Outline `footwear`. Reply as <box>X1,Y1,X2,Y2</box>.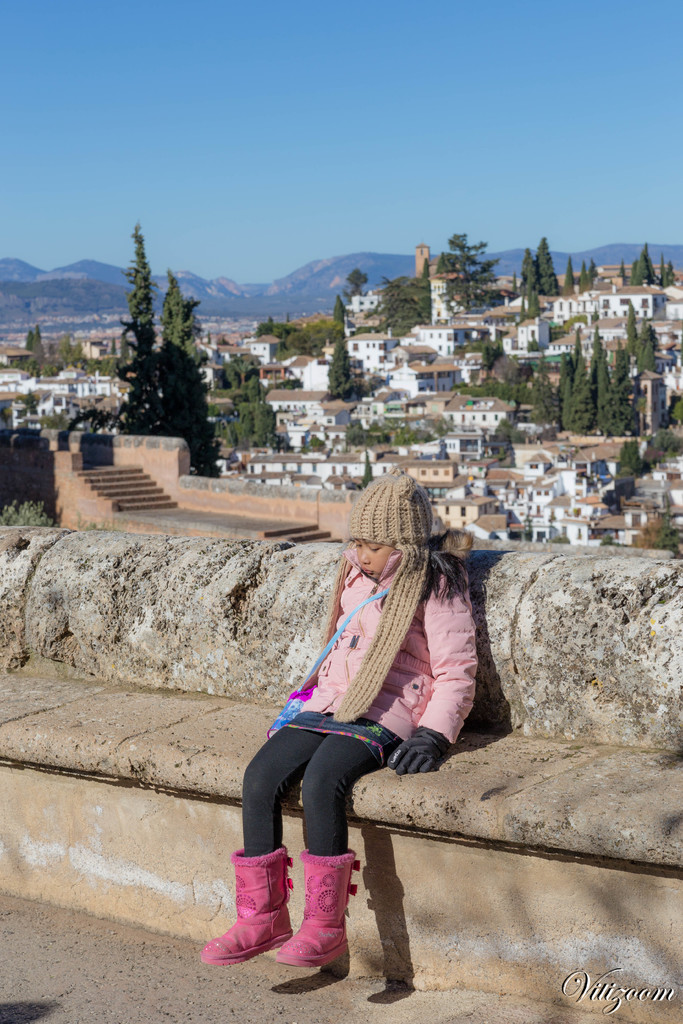
<box>264,849,358,966</box>.
